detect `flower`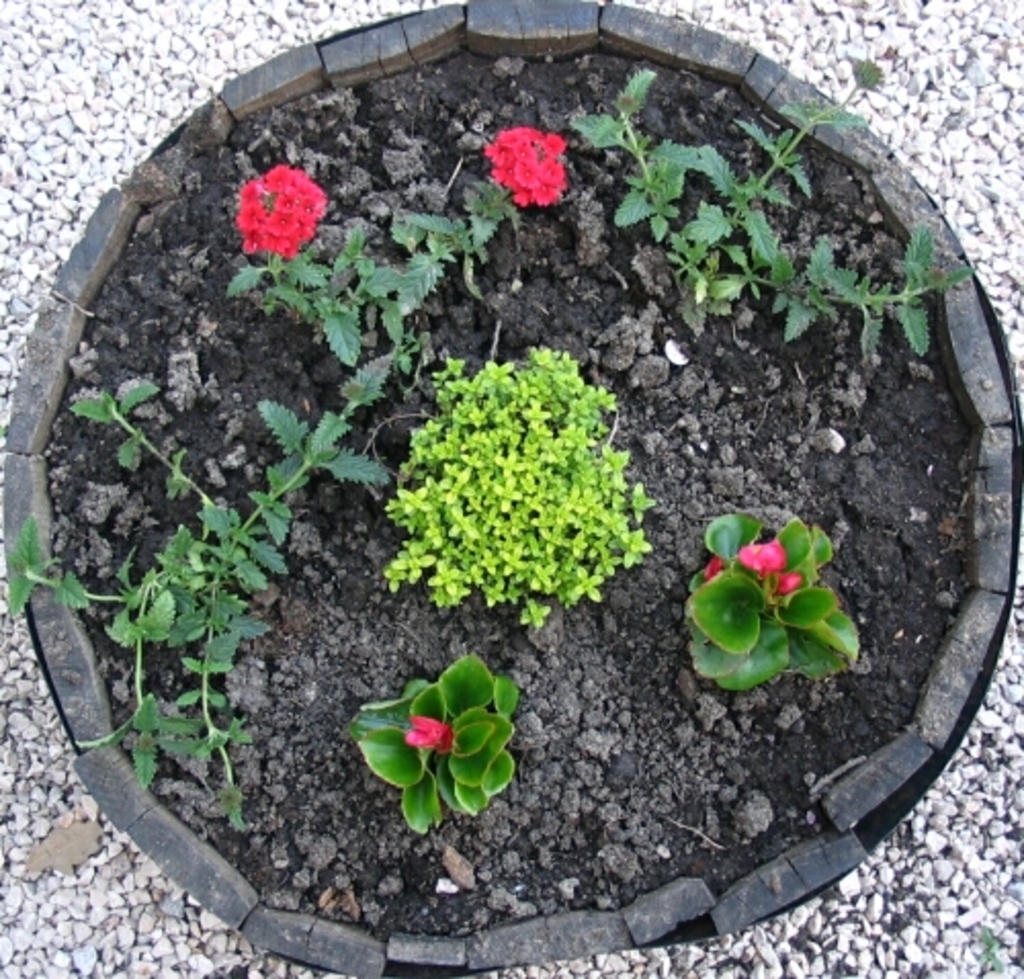
box=[408, 715, 457, 756]
